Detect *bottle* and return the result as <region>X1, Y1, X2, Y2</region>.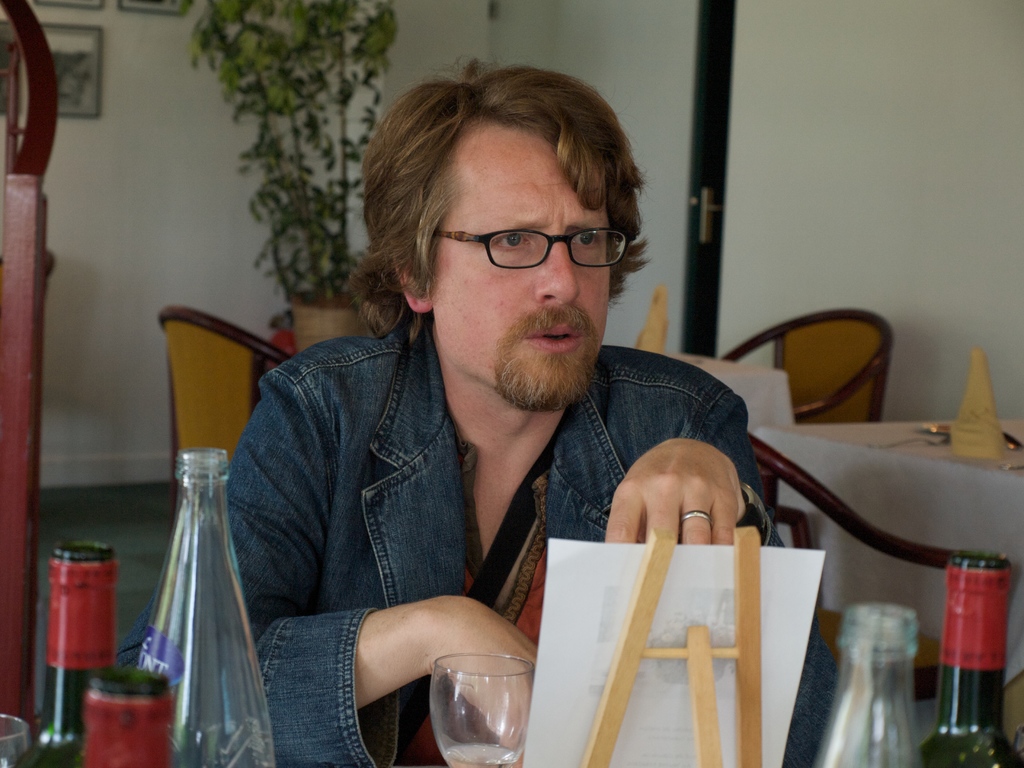
<region>907, 549, 1023, 767</region>.
